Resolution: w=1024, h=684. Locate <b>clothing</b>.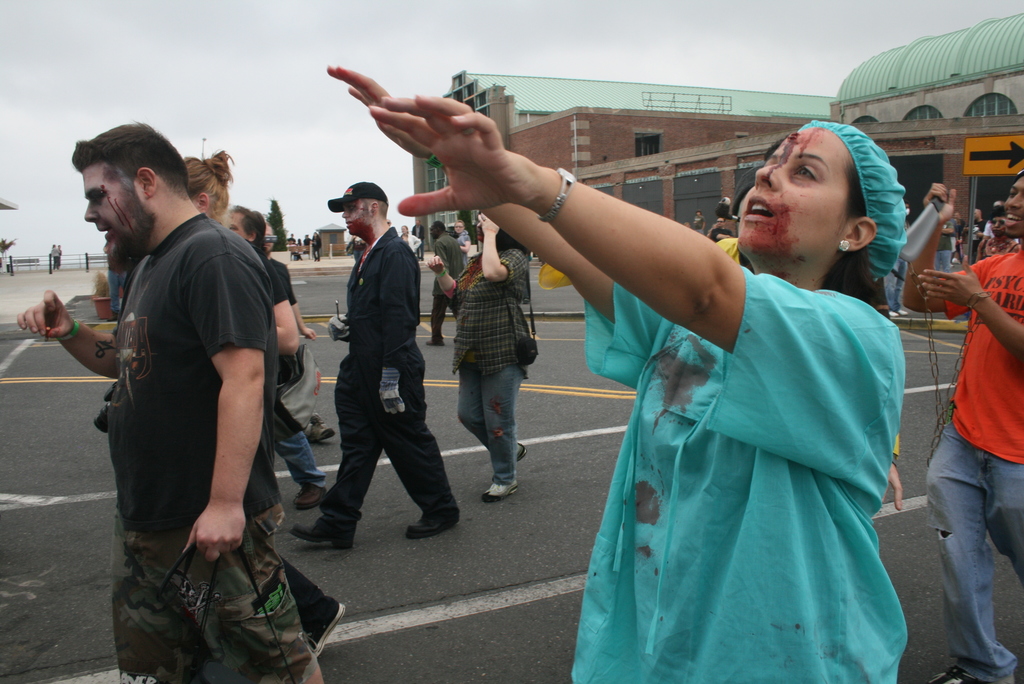
detection(271, 259, 297, 308).
